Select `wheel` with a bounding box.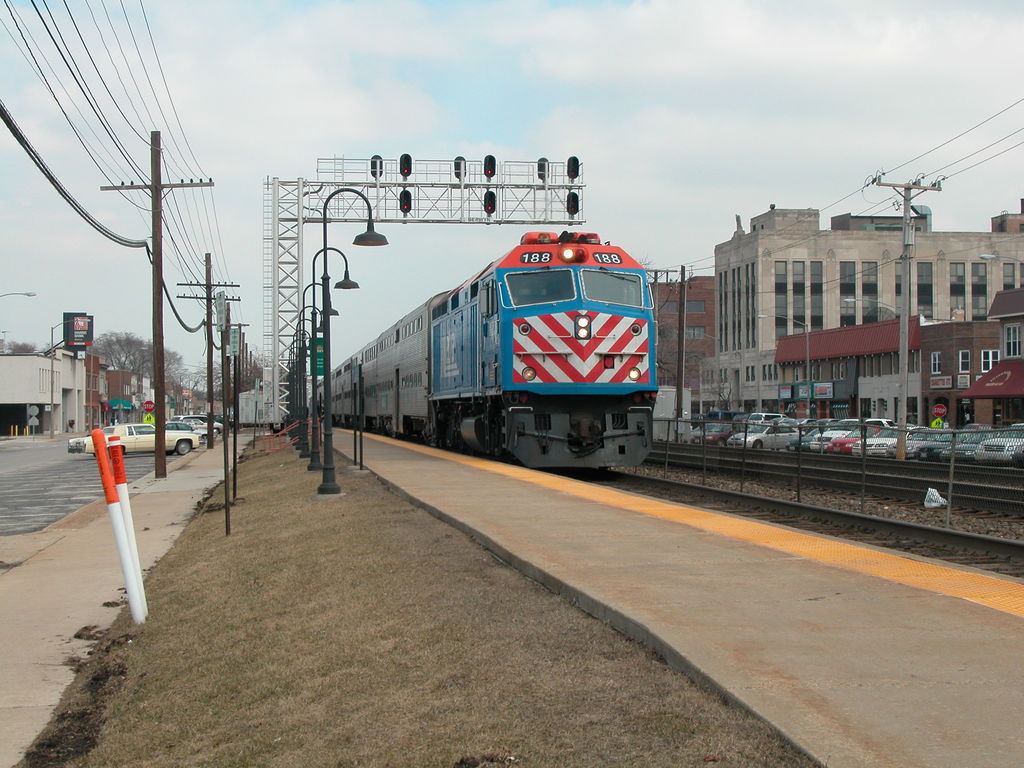
crop(211, 427, 218, 440).
